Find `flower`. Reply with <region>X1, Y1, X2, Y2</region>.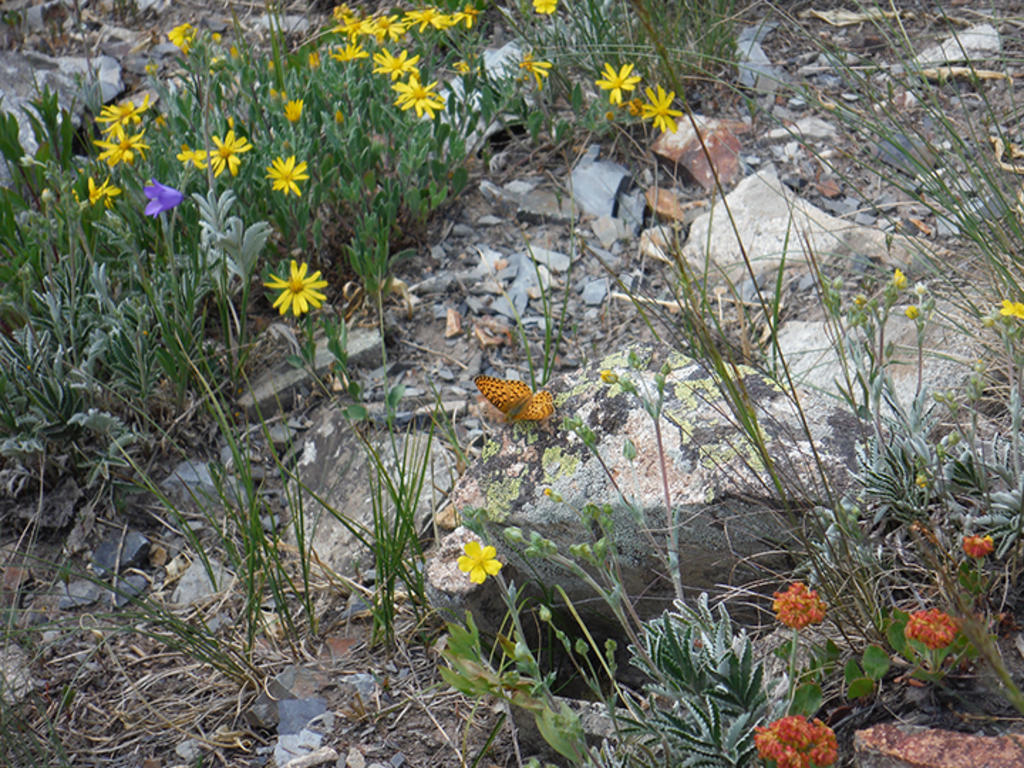
<region>457, 538, 506, 585</region>.
